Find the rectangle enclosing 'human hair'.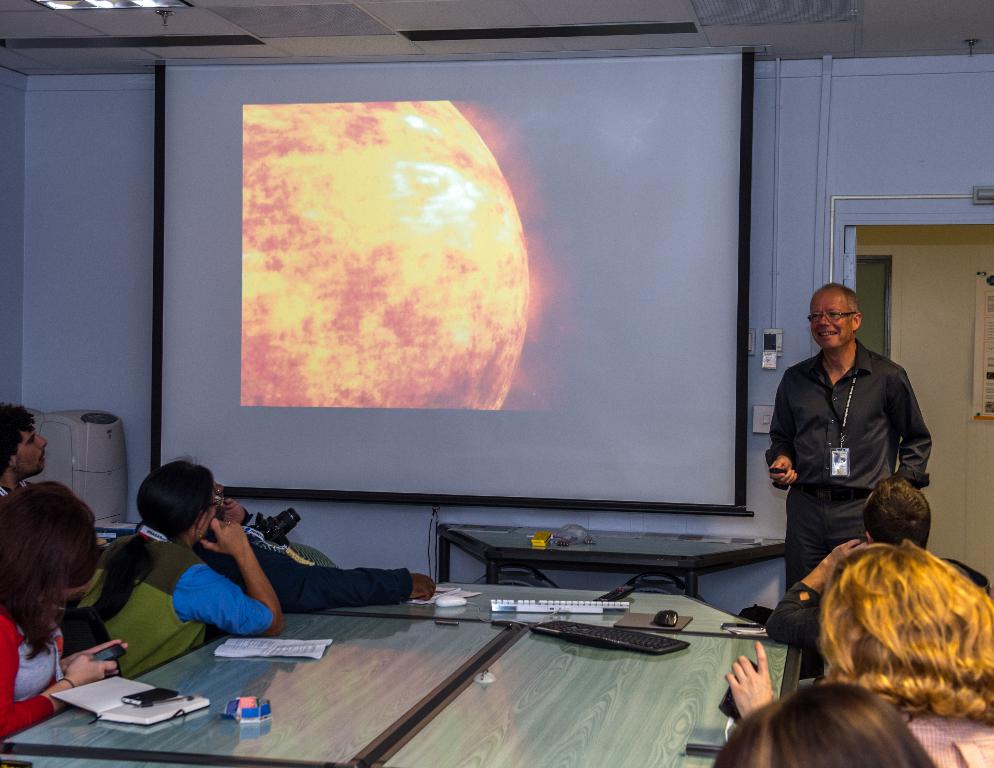
x1=80, y1=452, x2=228, y2=626.
